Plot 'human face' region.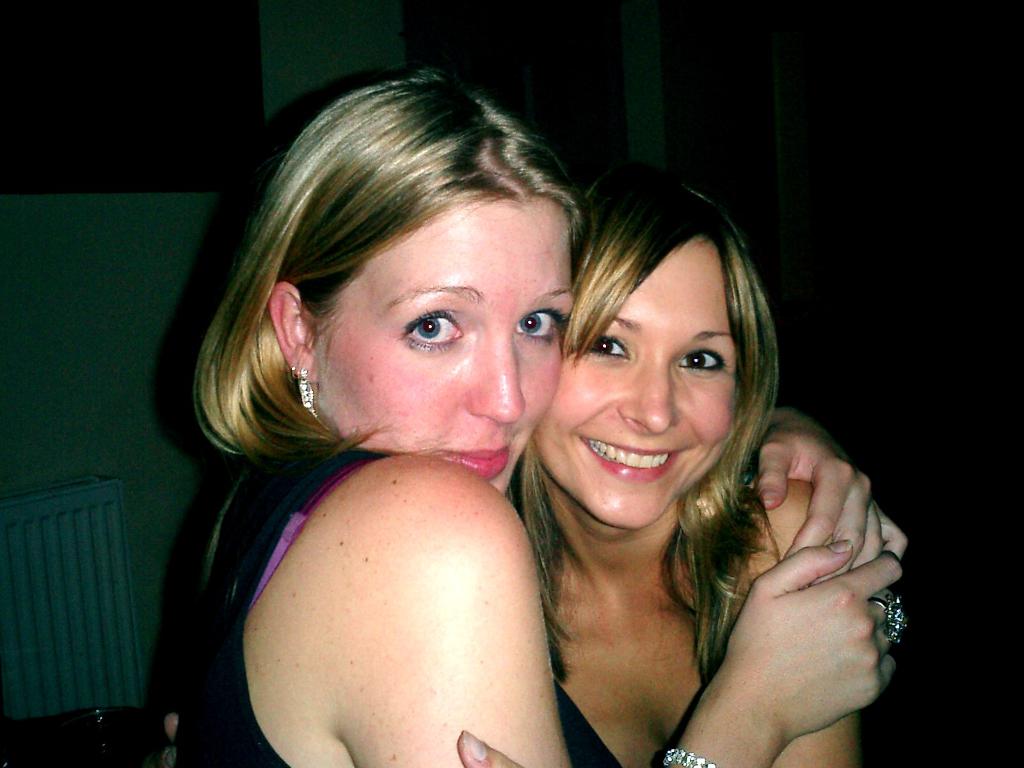
Plotted at <box>531,233,745,532</box>.
